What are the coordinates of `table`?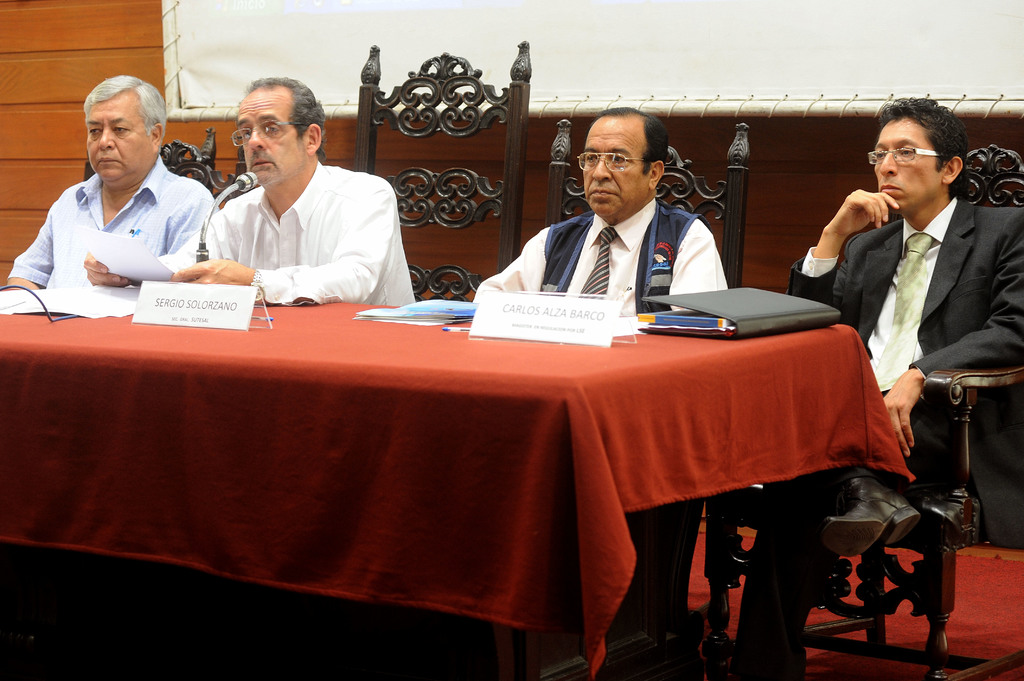
pyautogui.locateOnScreen(0, 284, 938, 674).
